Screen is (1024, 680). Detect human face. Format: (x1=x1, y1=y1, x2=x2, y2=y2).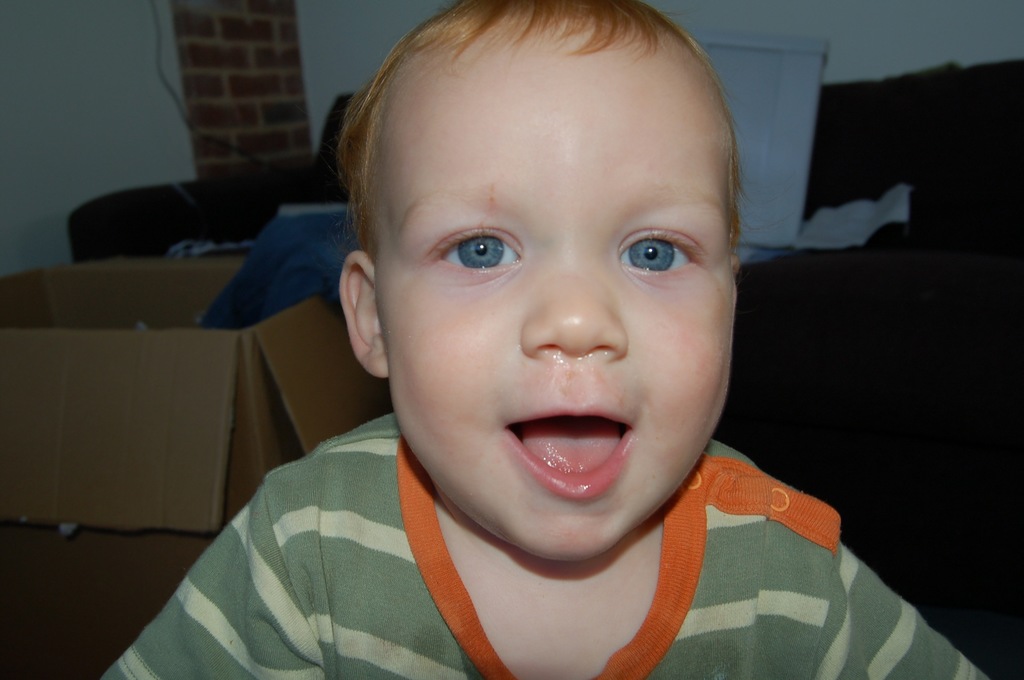
(x1=373, y1=52, x2=739, y2=565).
